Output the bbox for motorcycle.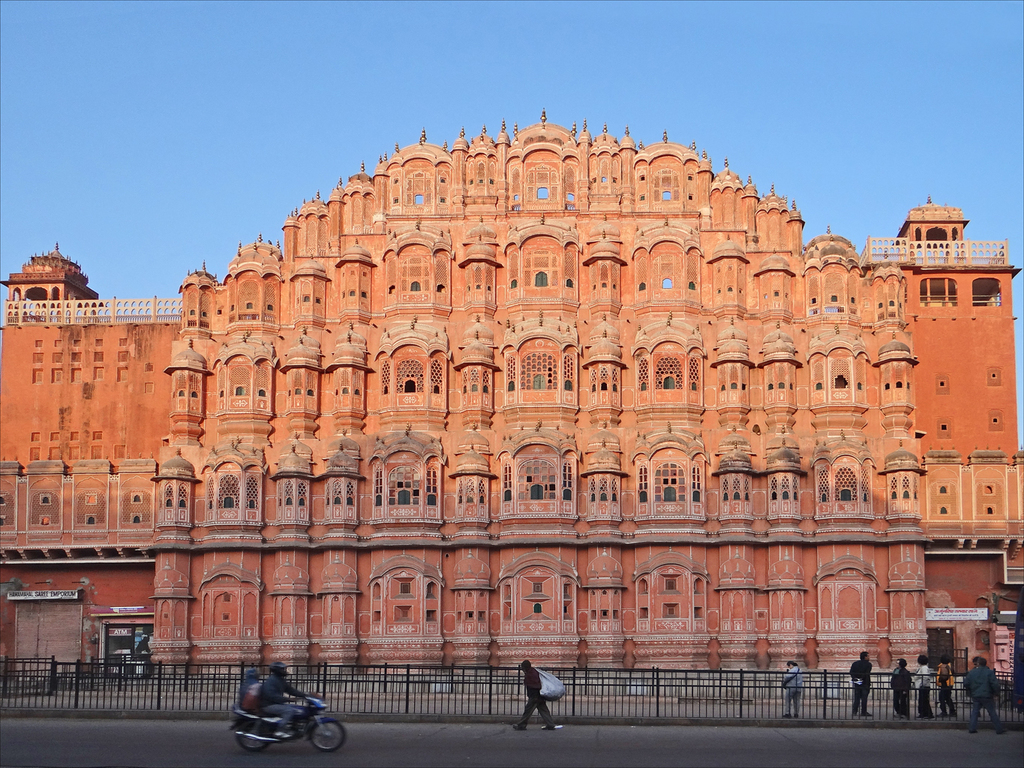
locate(235, 688, 347, 752).
